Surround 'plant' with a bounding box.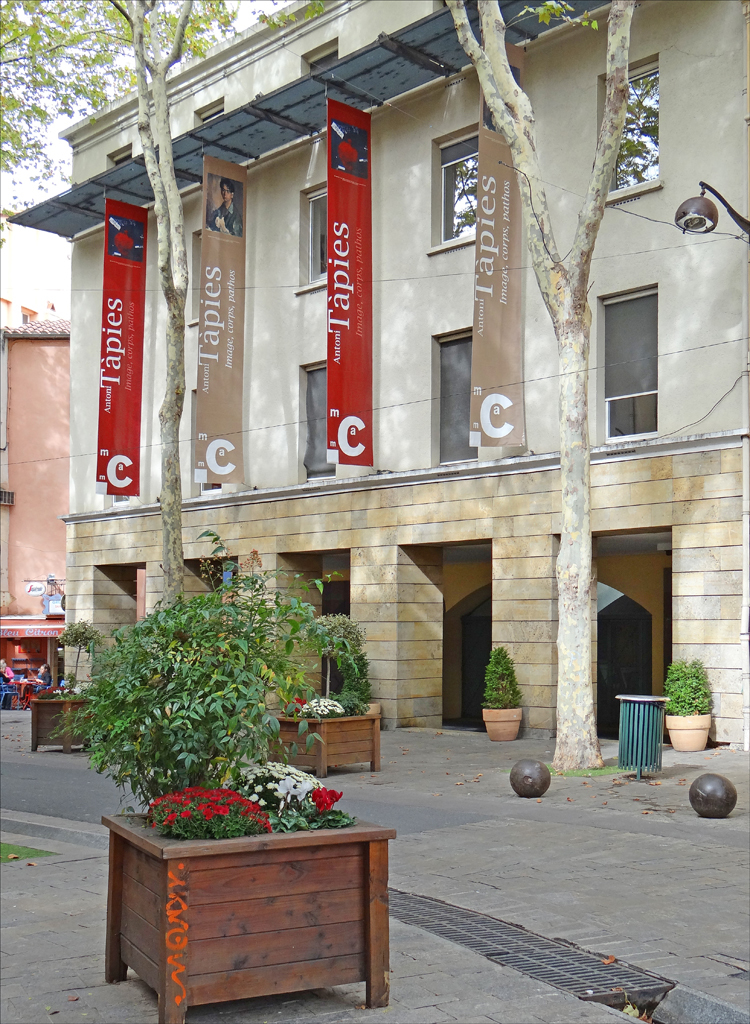
<box>335,667,388,712</box>.
